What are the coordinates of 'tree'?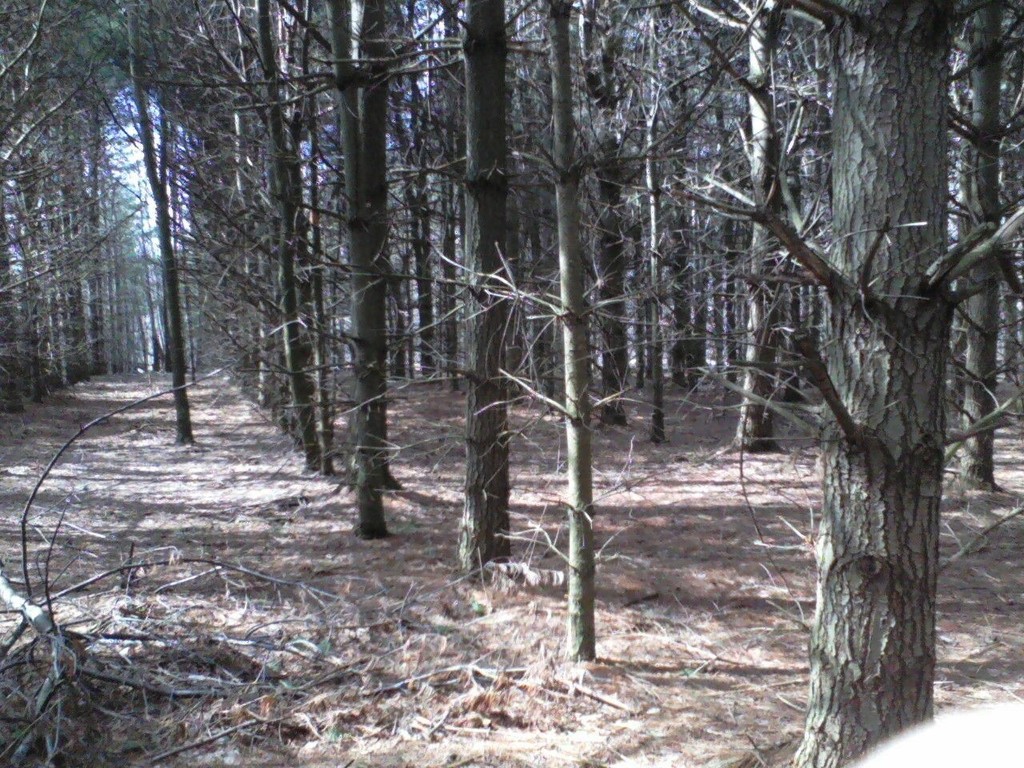
<box>754,91,992,737</box>.
